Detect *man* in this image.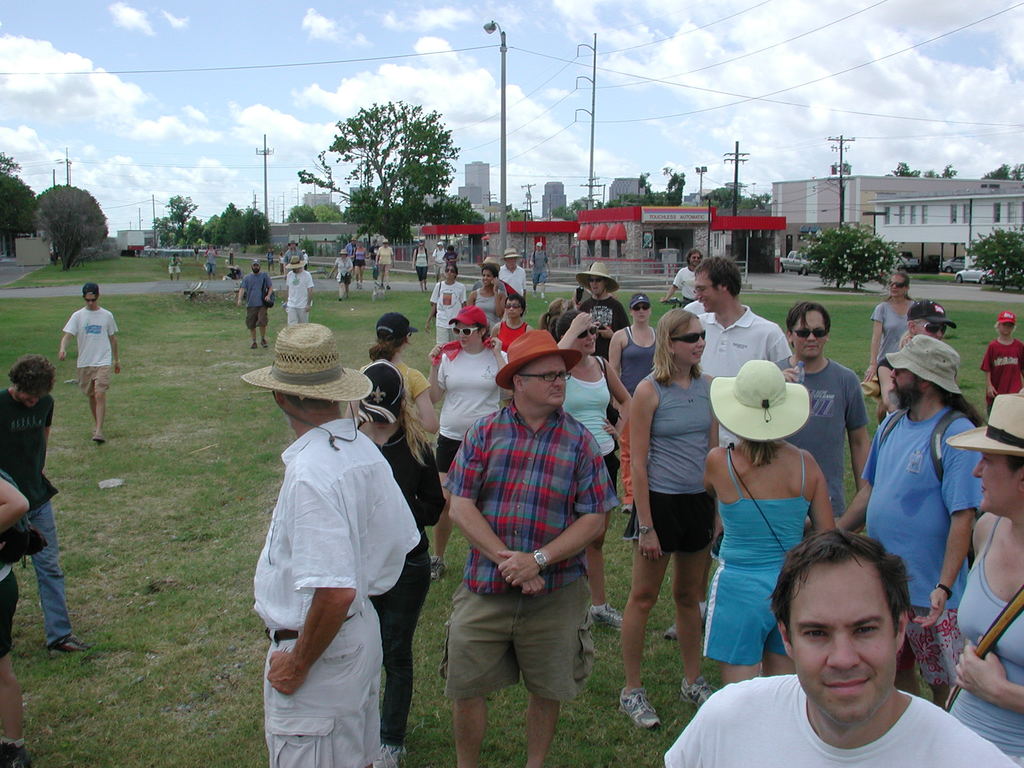
Detection: detection(503, 246, 537, 321).
